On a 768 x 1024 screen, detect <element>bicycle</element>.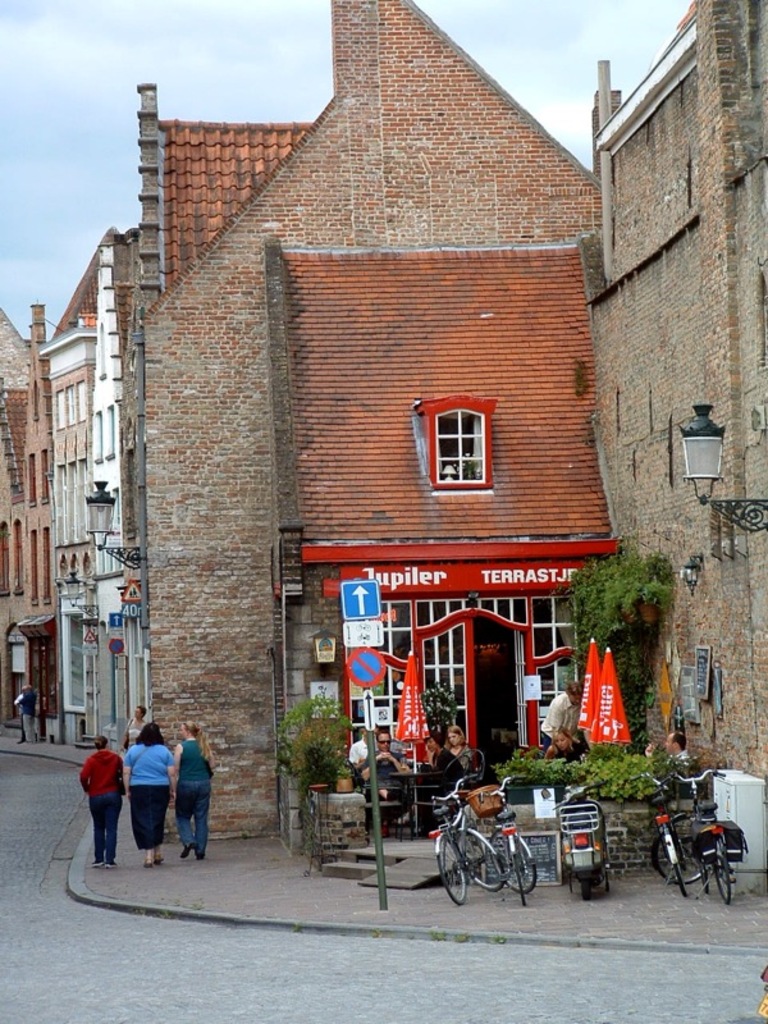
669 771 741 905.
